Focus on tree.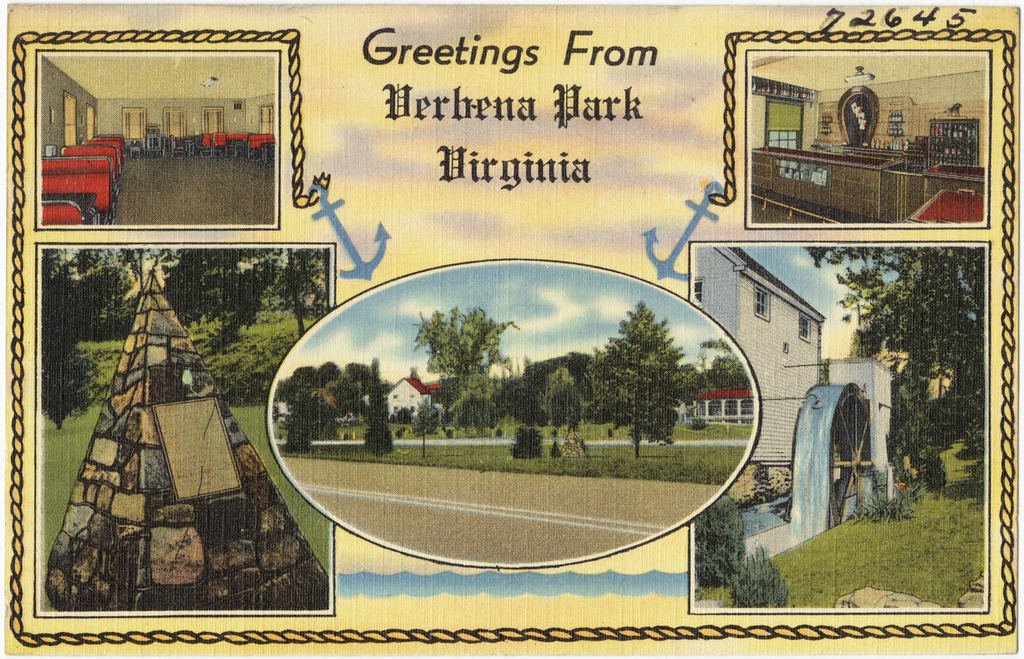
Focused at [x1=166, y1=247, x2=328, y2=335].
